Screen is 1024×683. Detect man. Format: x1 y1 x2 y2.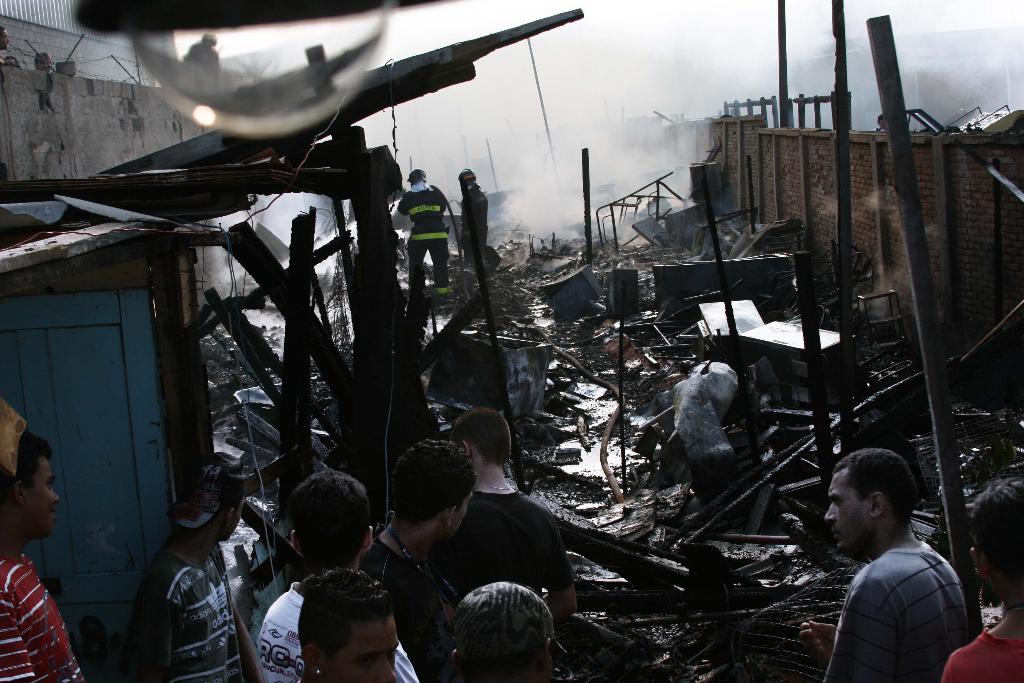
0 426 88 682.
